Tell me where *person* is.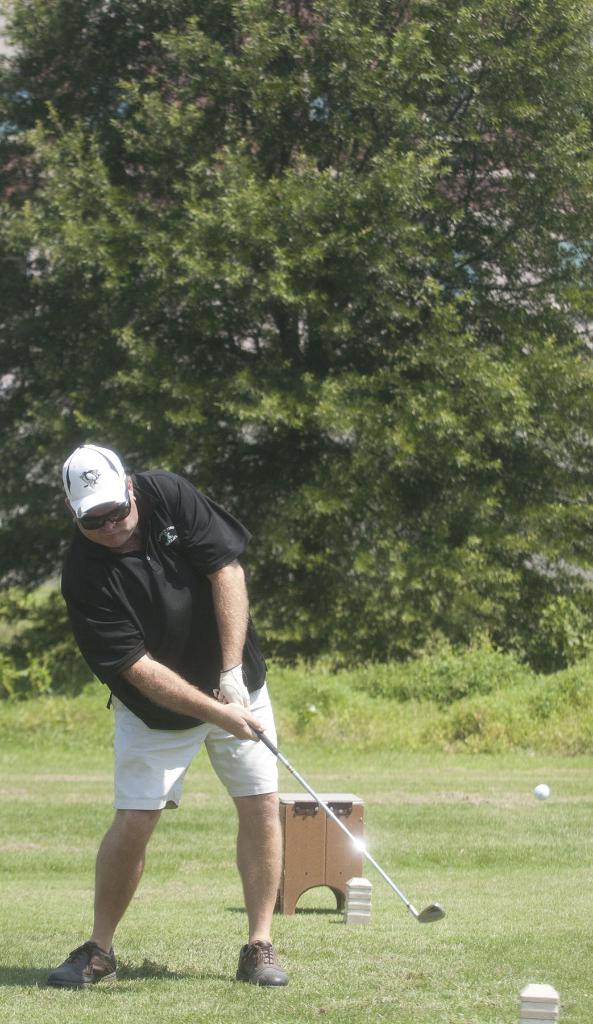
*person* is at select_region(60, 430, 297, 1000).
